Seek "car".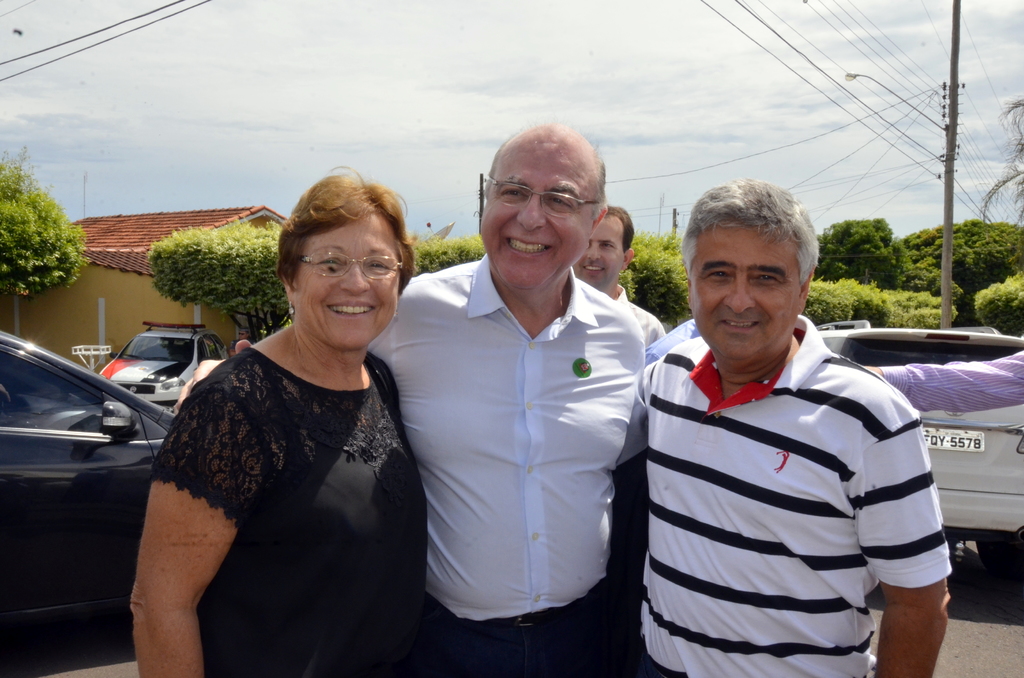
BBox(96, 320, 231, 414).
